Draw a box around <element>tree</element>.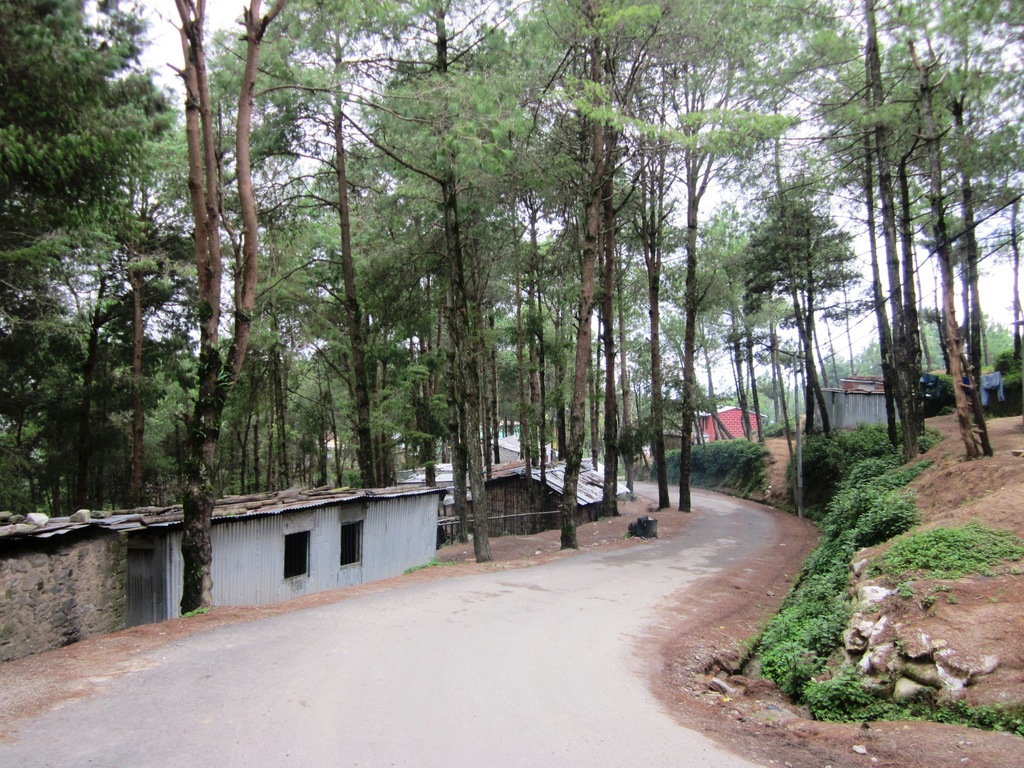
{"x1": 151, "y1": 0, "x2": 300, "y2": 616}.
